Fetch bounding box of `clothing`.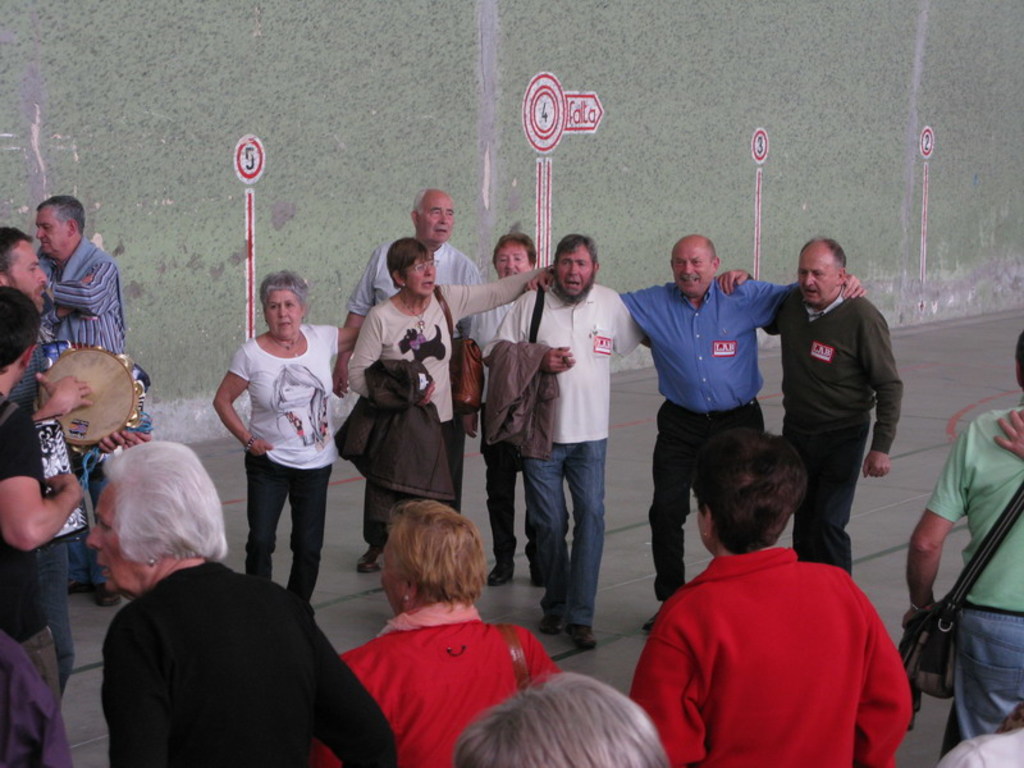
Bbox: region(0, 413, 70, 705).
